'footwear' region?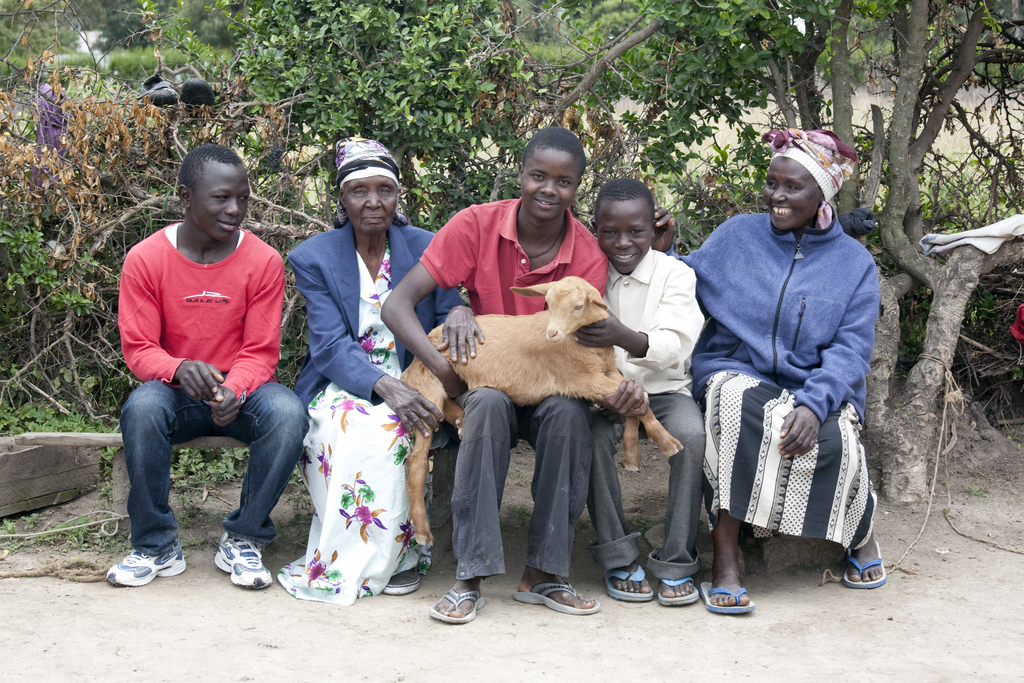
506 568 602 620
